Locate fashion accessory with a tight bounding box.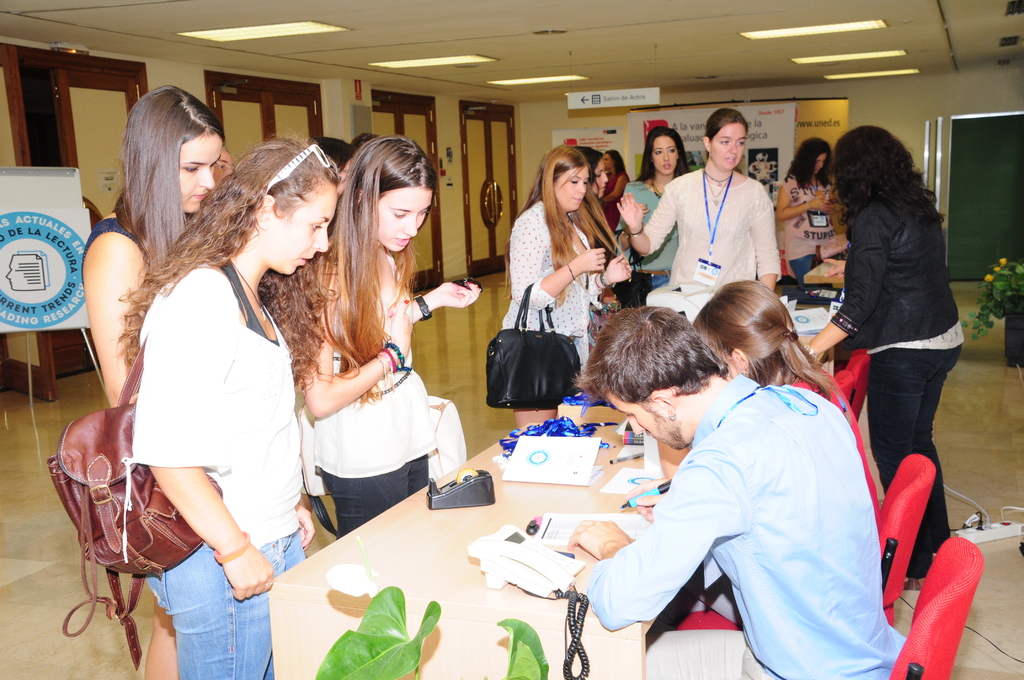
pyautogui.locateOnScreen(780, 327, 800, 345).
